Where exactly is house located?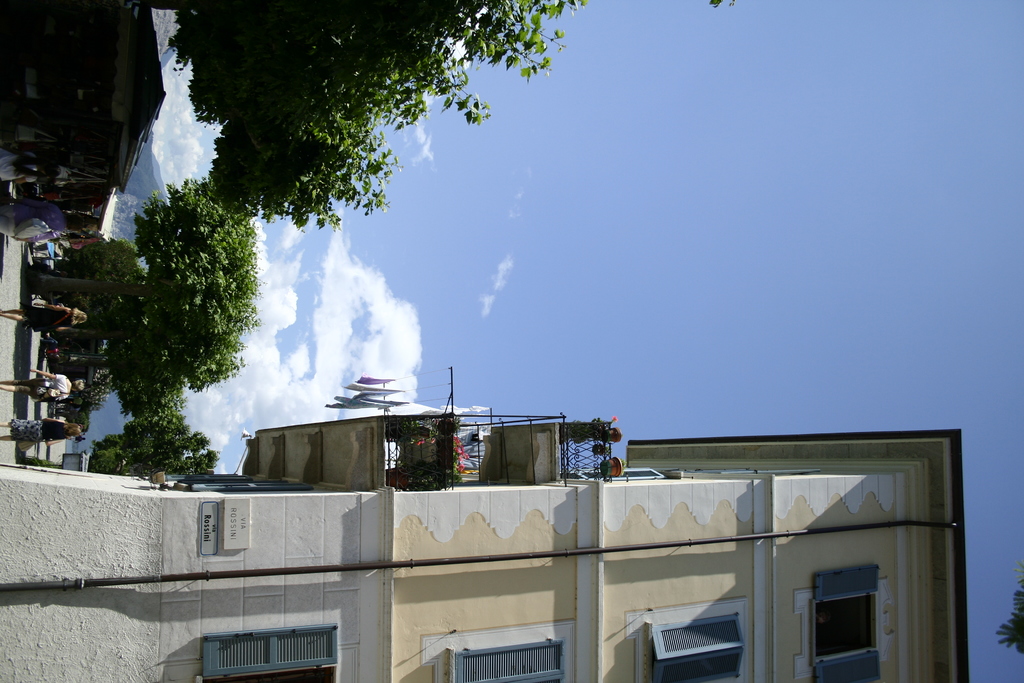
Its bounding box is (x1=0, y1=368, x2=971, y2=682).
